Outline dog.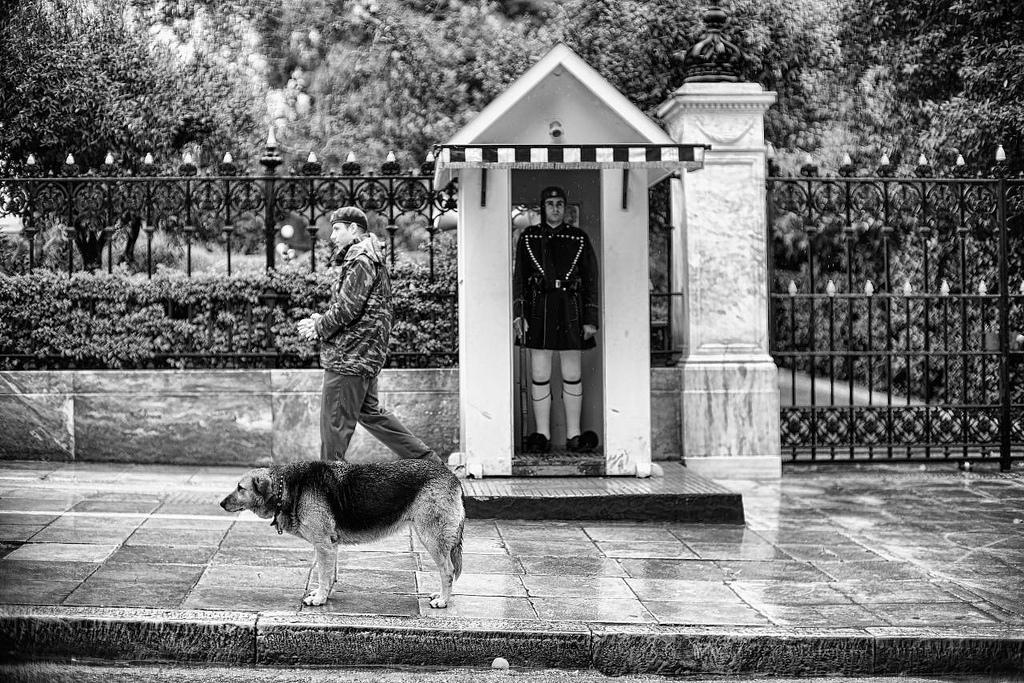
Outline: {"x1": 220, "y1": 457, "x2": 466, "y2": 610}.
